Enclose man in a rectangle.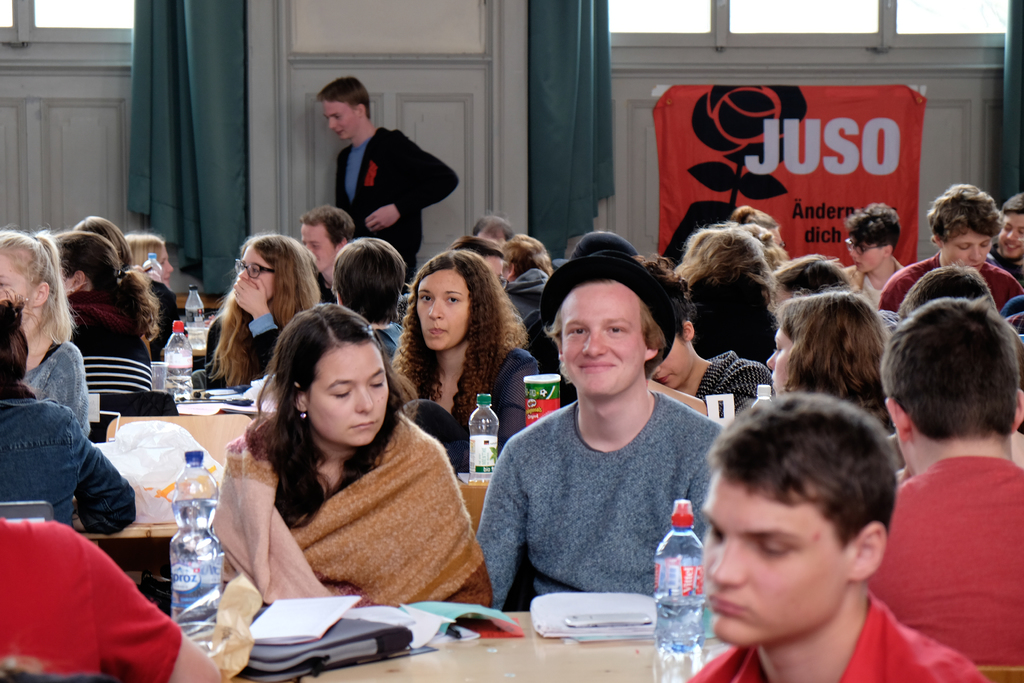
detection(858, 297, 1023, 670).
